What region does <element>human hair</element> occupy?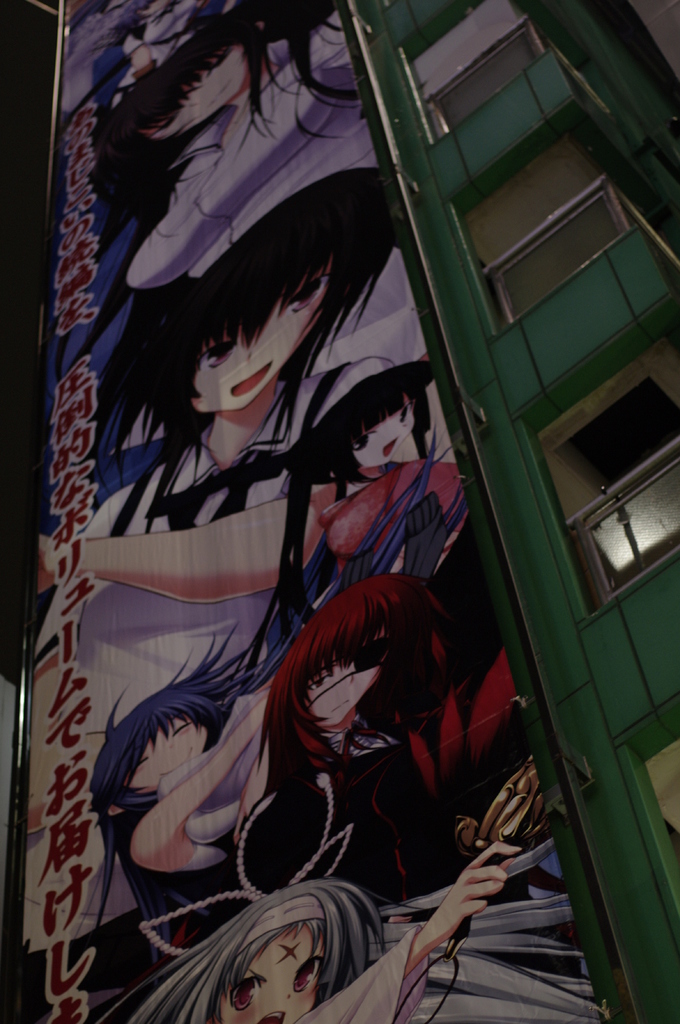
left=96, top=886, right=390, bottom=1023.
